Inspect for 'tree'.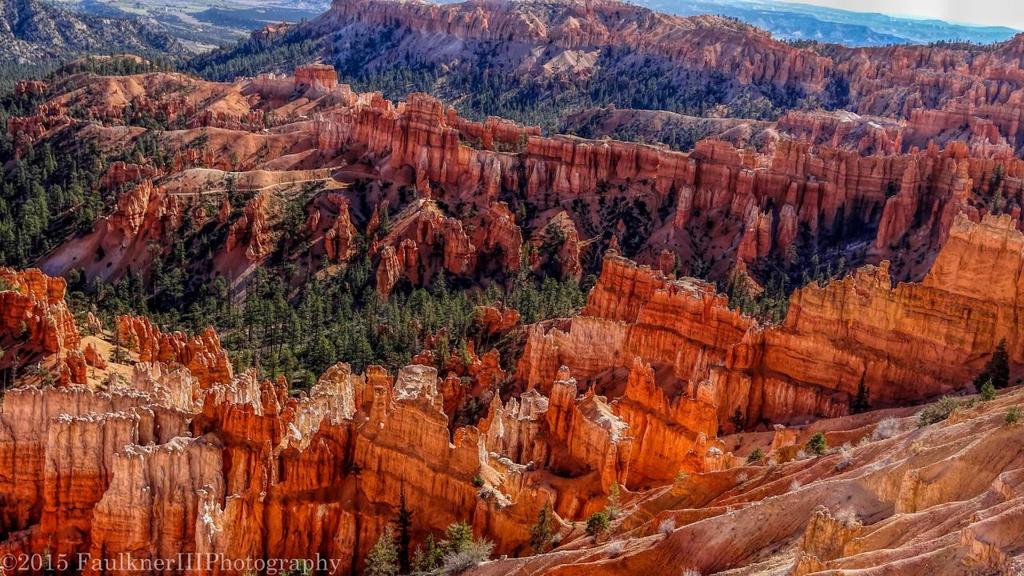
Inspection: left=160, top=151, right=174, bottom=178.
